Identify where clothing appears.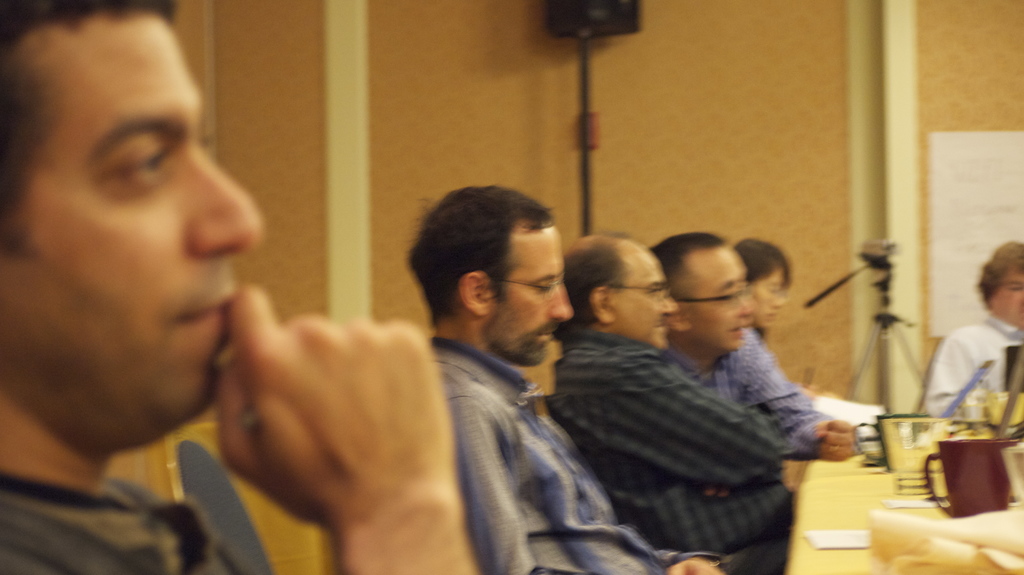
Appears at l=429, t=338, r=673, b=574.
